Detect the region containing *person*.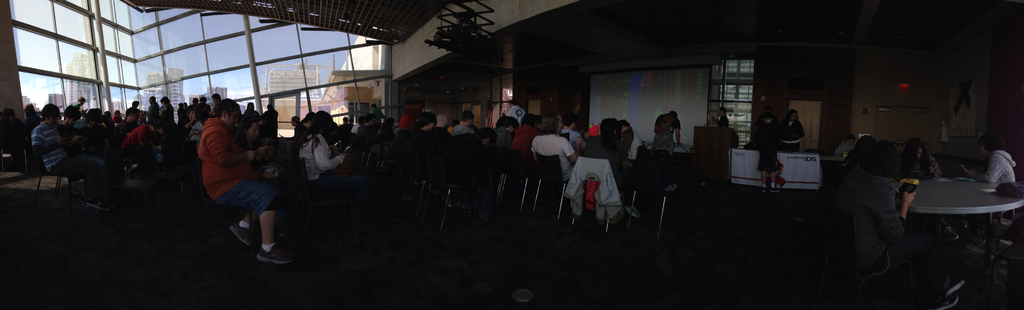
<bbox>712, 106, 729, 124</bbox>.
